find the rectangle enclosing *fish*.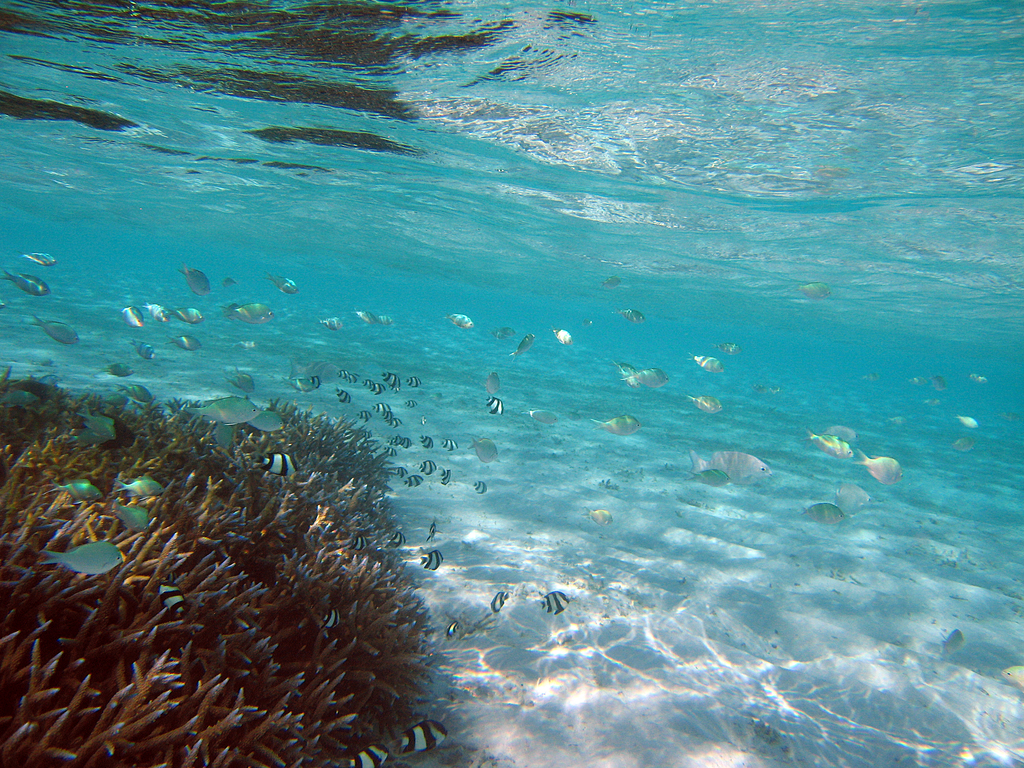
[391, 718, 449, 764].
